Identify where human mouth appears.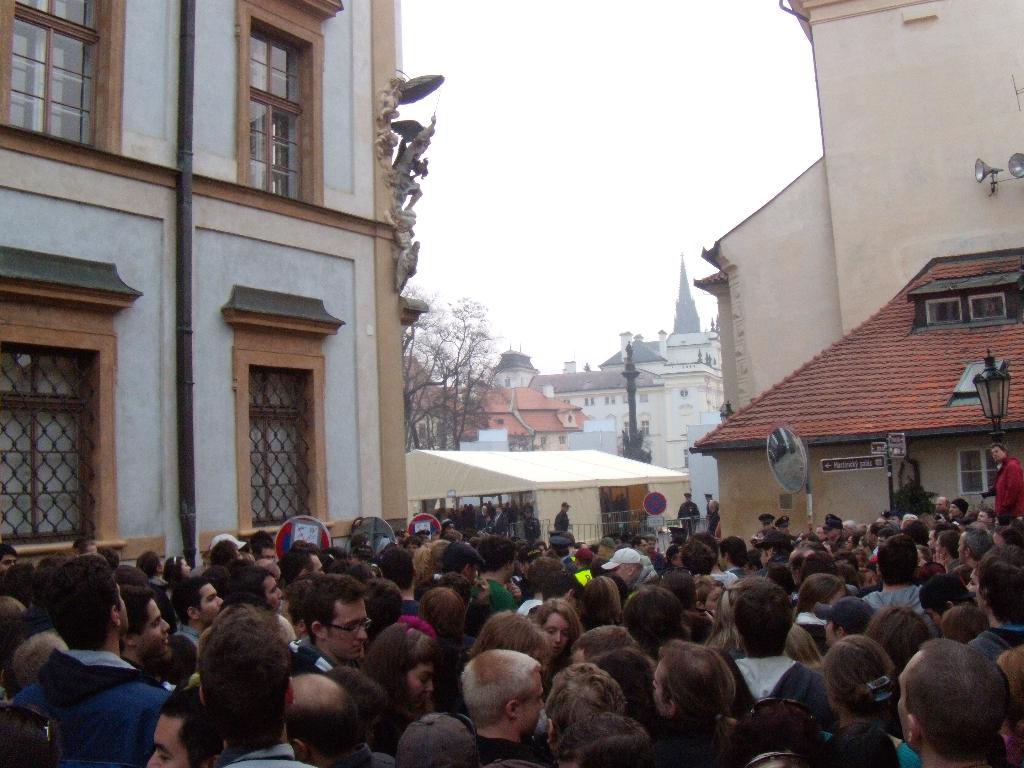
Appears at locate(550, 646, 561, 652).
